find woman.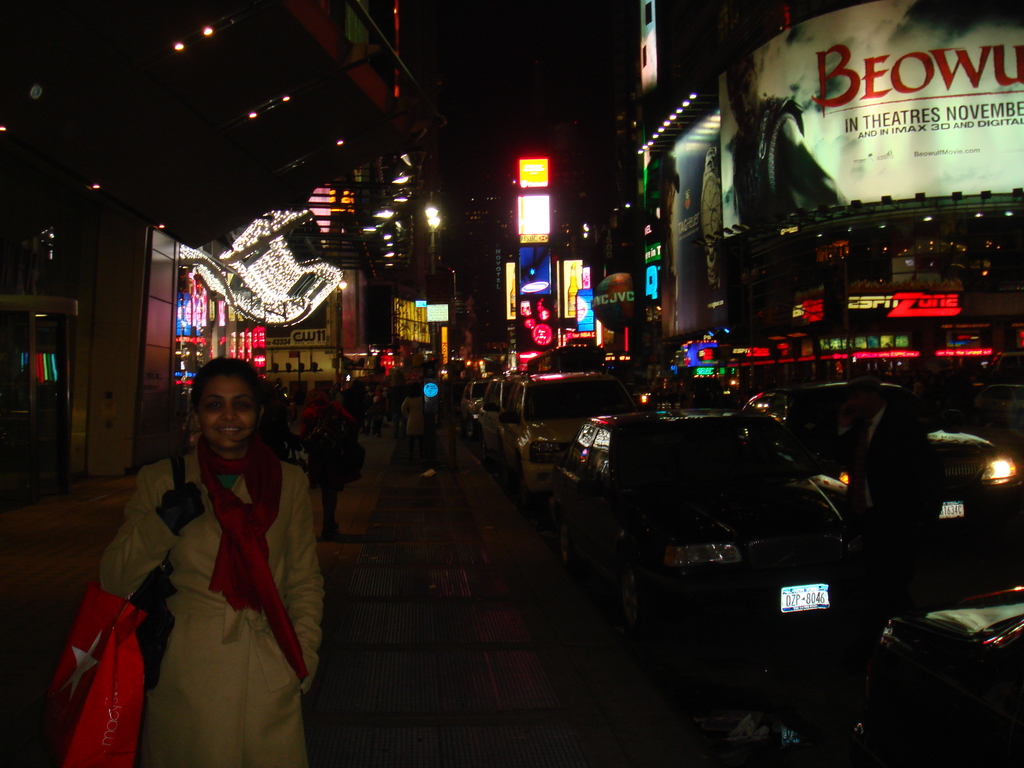
[x1=97, y1=351, x2=327, y2=756].
